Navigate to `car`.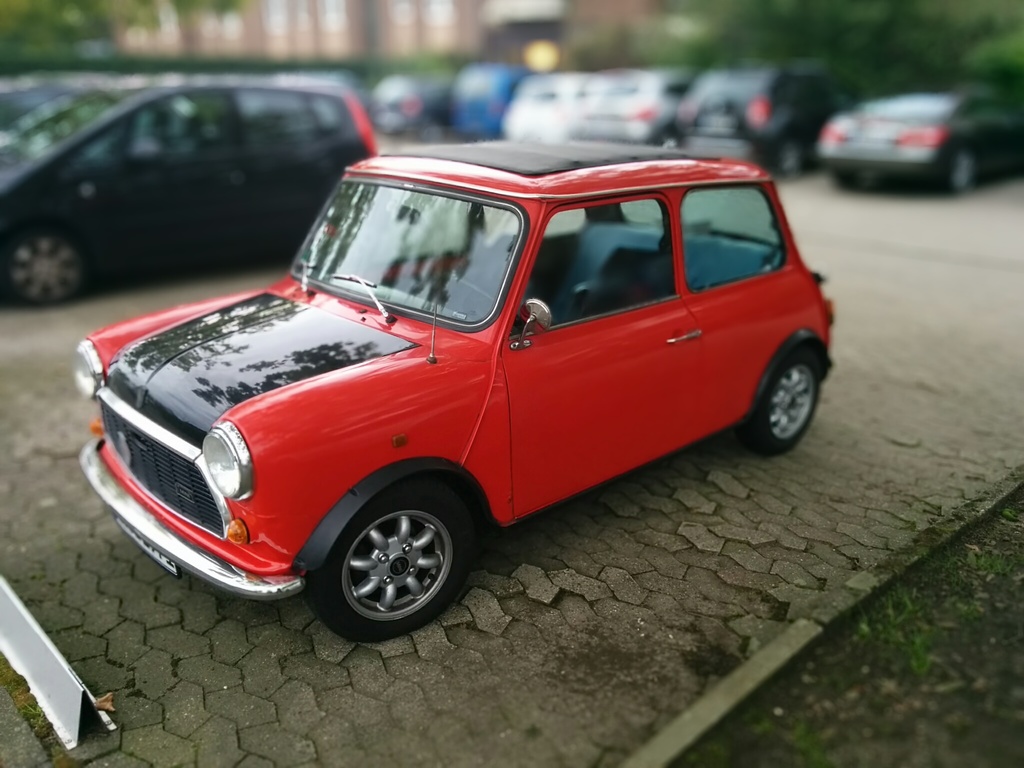
Navigation target: [501,67,586,151].
